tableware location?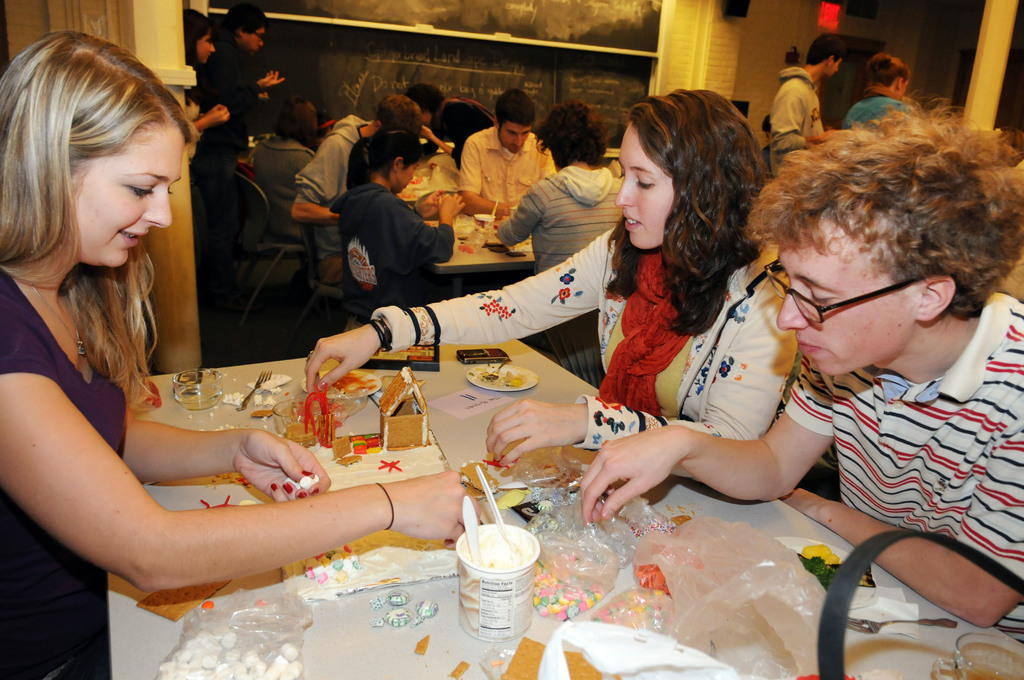
box=[930, 632, 1023, 679]
